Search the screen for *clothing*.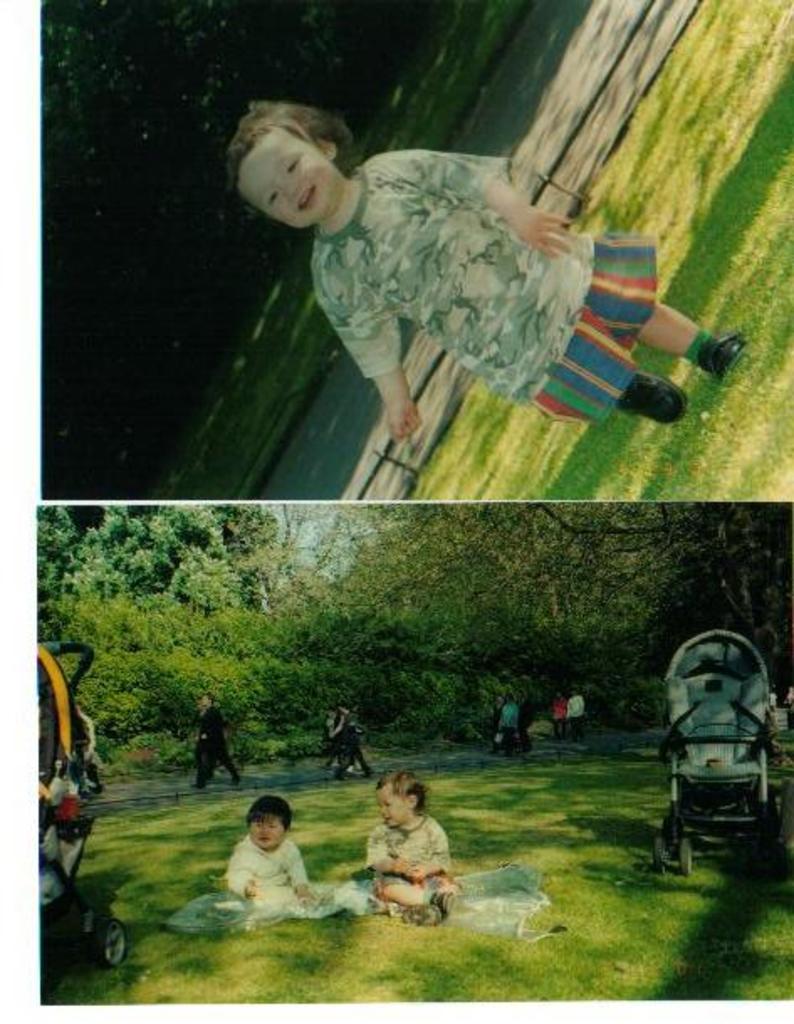
Found at {"left": 490, "top": 693, "right": 527, "bottom": 735}.
